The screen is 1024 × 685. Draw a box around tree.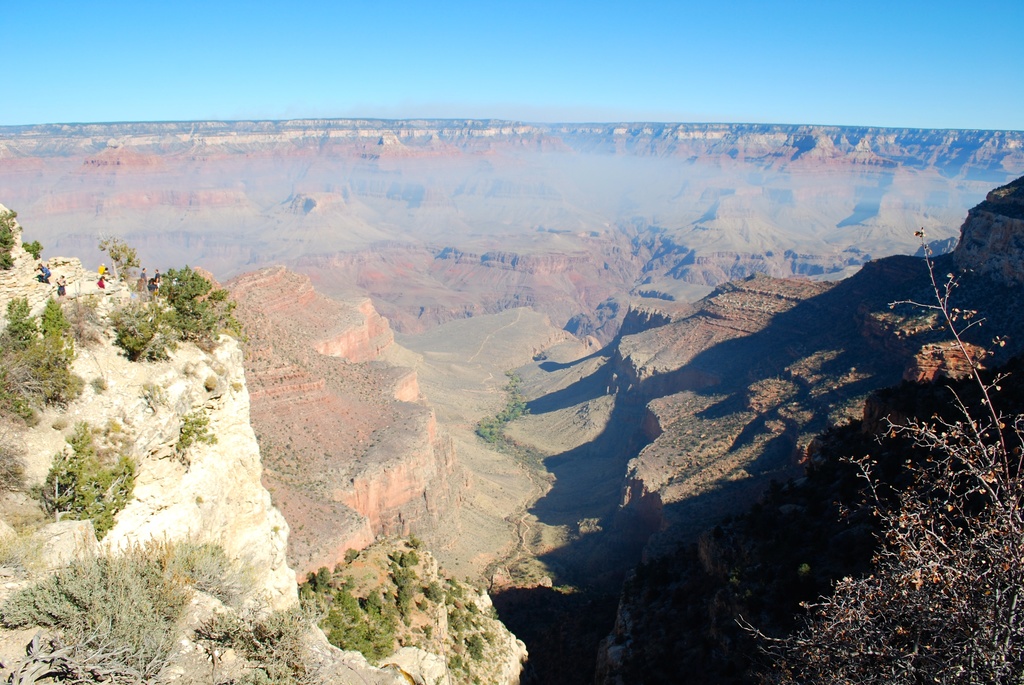
{"x1": 188, "y1": 597, "x2": 316, "y2": 684}.
